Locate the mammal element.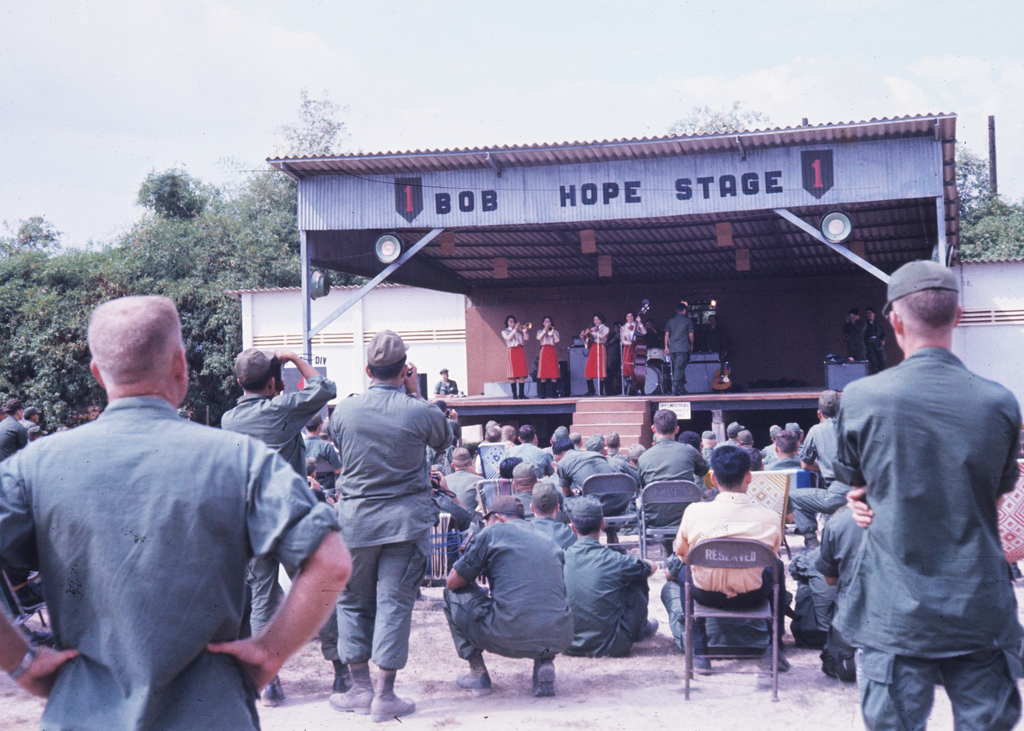
Element bbox: bbox(662, 303, 699, 390).
